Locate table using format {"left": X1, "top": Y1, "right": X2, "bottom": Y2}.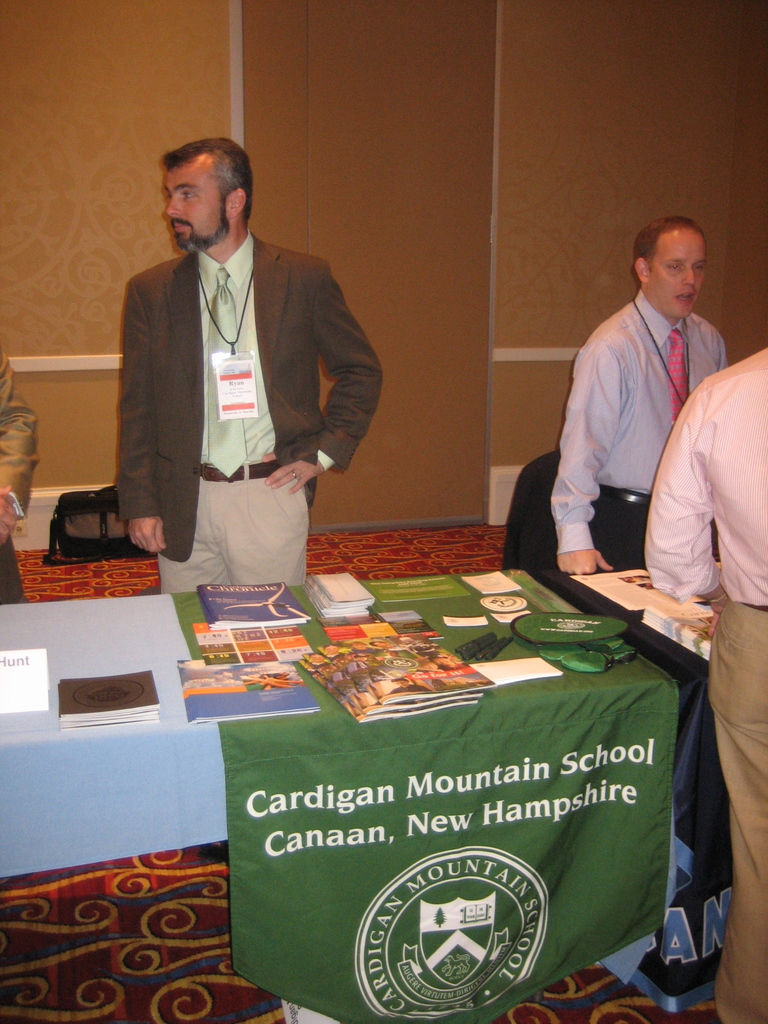
{"left": 82, "top": 537, "right": 731, "bottom": 1004}.
